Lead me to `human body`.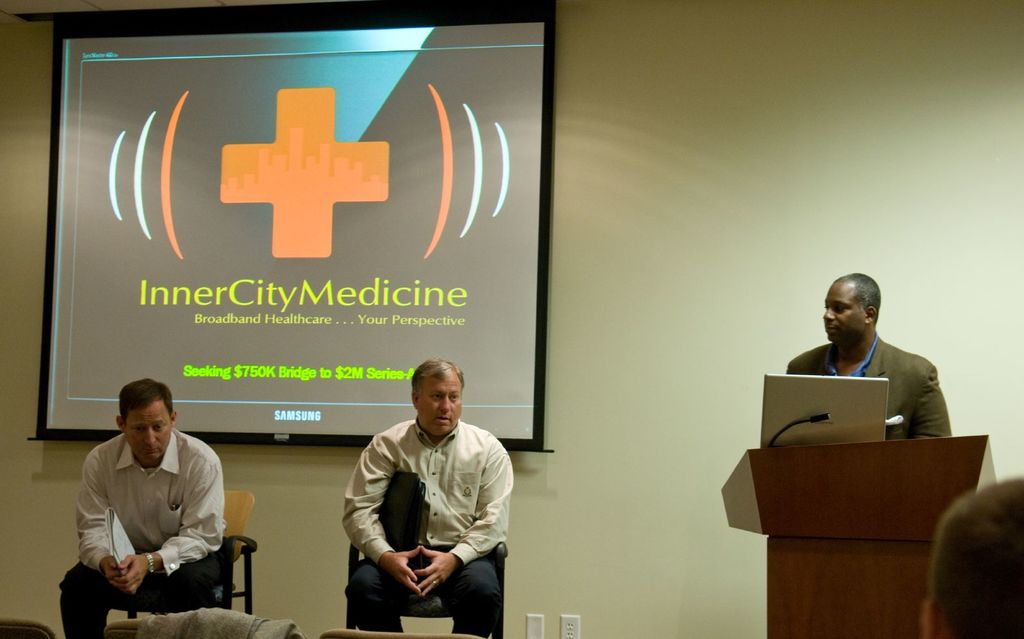
Lead to 325/332/512/638.
